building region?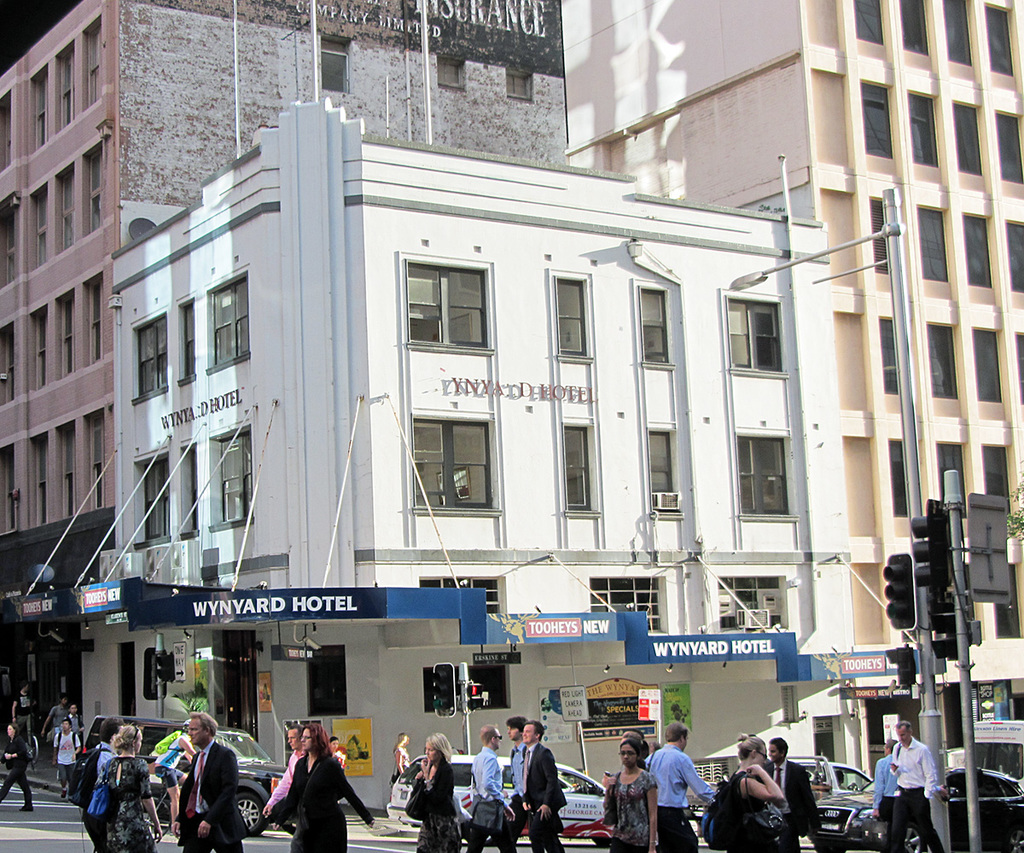
x1=117, y1=88, x2=852, y2=824
